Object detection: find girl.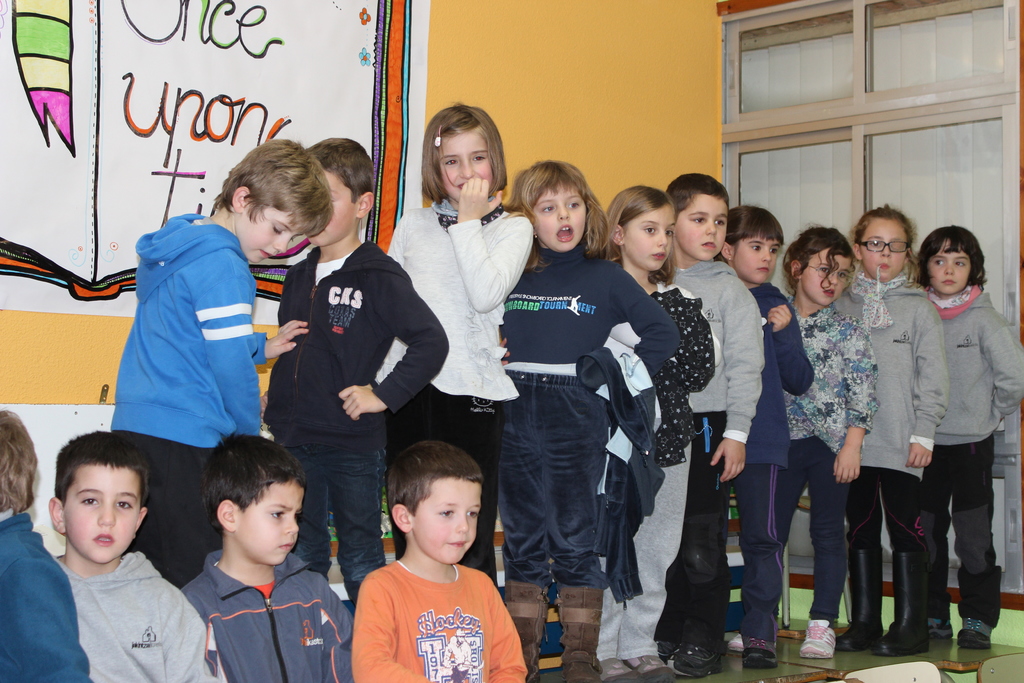
crop(836, 201, 951, 656).
